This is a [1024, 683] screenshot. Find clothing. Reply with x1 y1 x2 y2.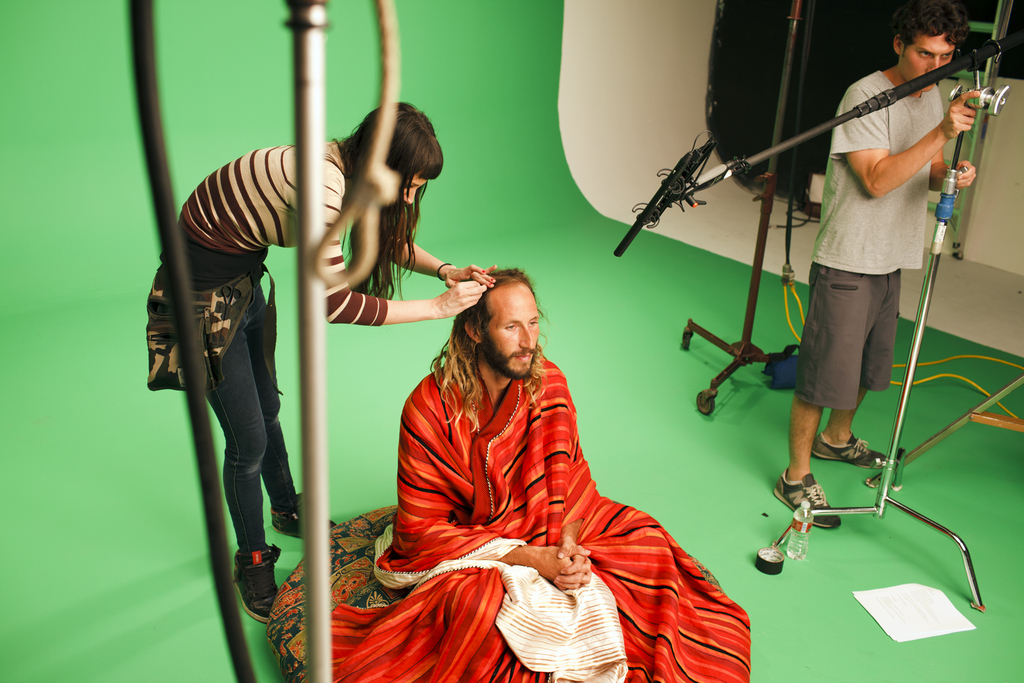
789 70 947 412.
